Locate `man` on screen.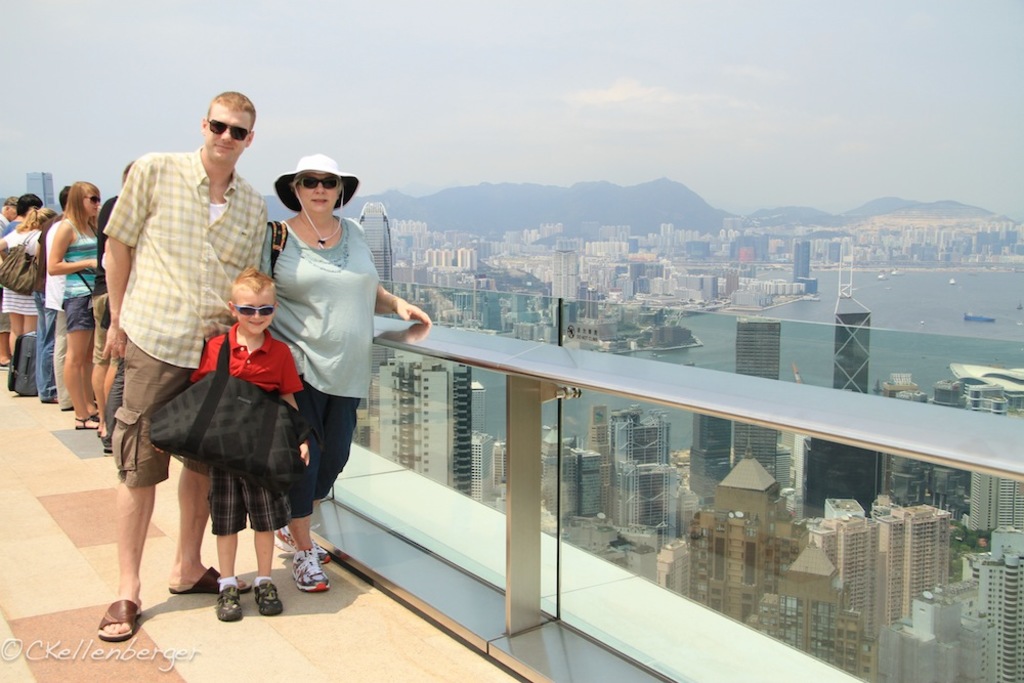
On screen at [x1=96, y1=106, x2=301, y2=606].
